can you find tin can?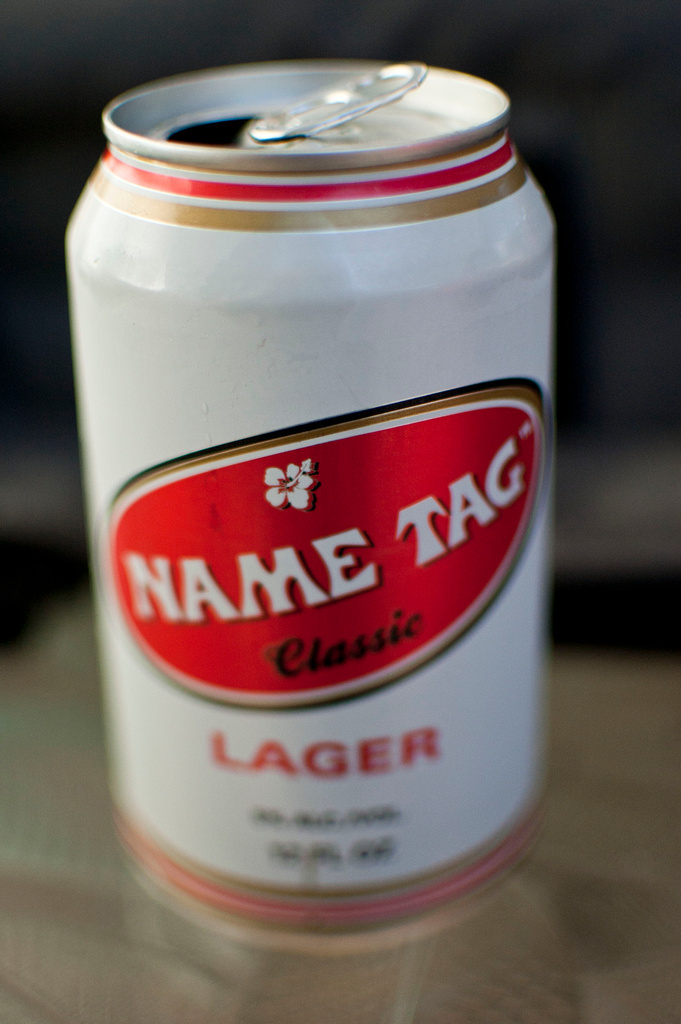
Yes, bounding box: [x1=67, y1=54, x2=556, y2=926].
